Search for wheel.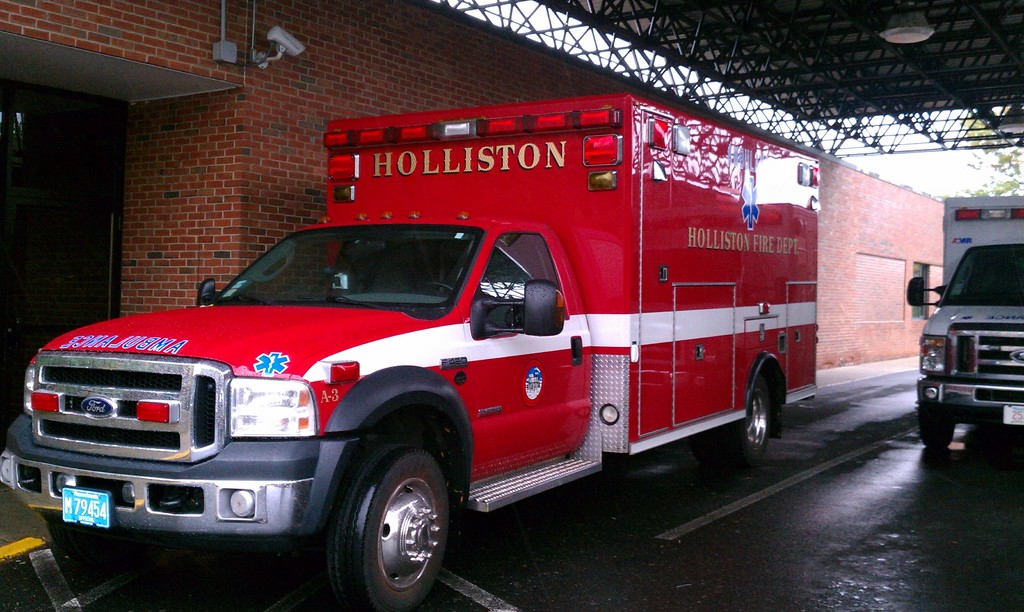
Found at region(733, 387, 776, 457).
